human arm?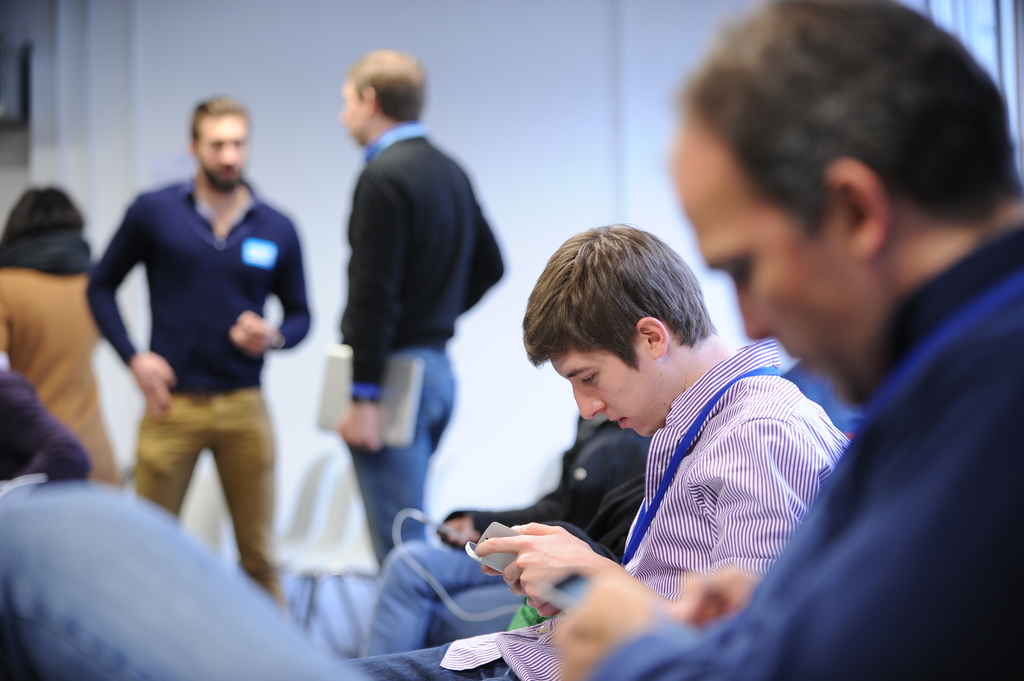
region(439, 492, 569, 554)
